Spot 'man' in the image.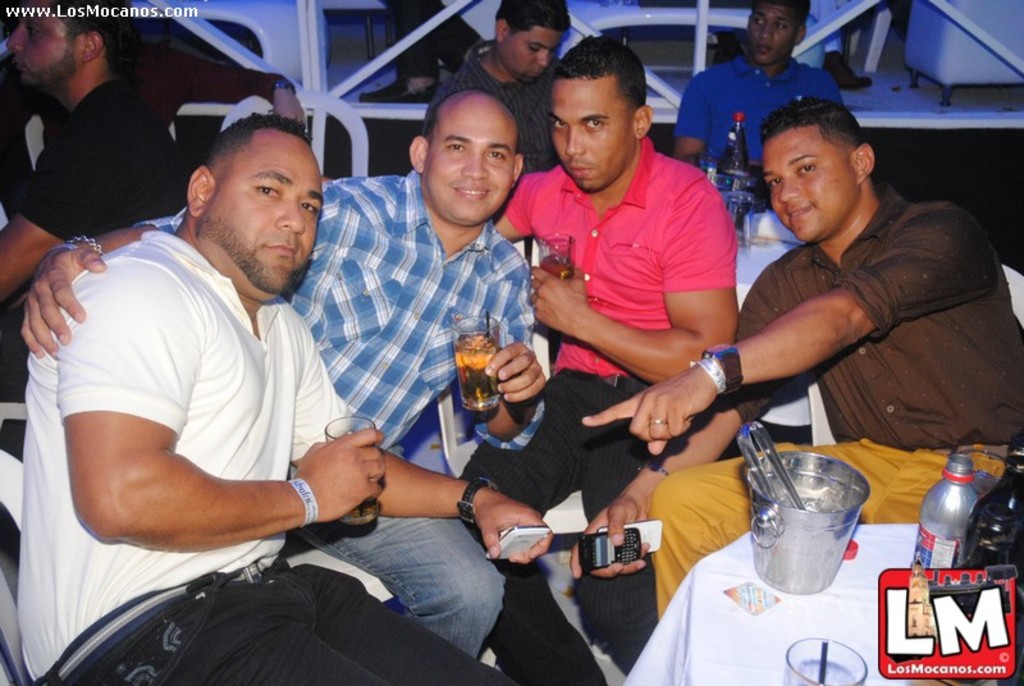
'man' found at left=581, top=97, right=1023, bottom=625.
